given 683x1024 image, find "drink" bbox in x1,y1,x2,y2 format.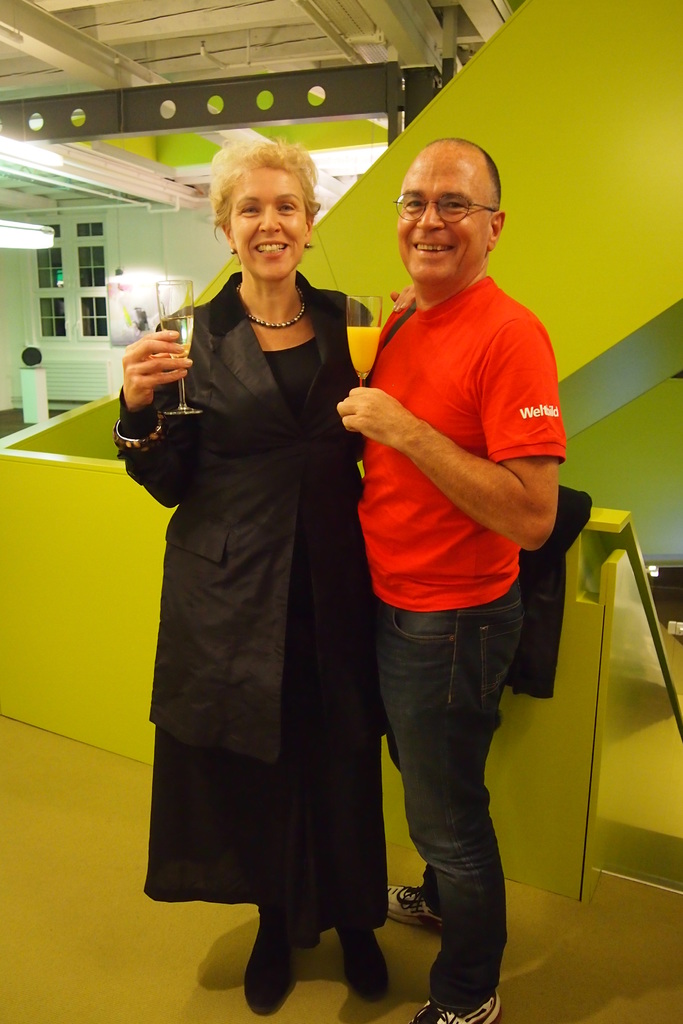
344,328,384,384.
